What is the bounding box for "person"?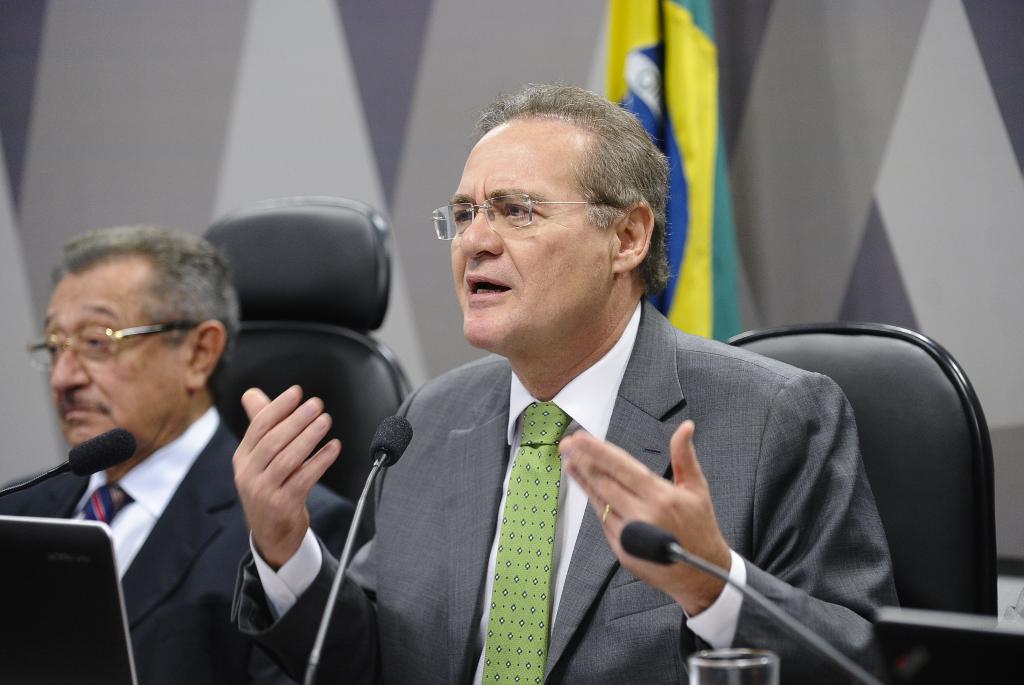
[x1=70, y1=218, x2=372, y2=633].
